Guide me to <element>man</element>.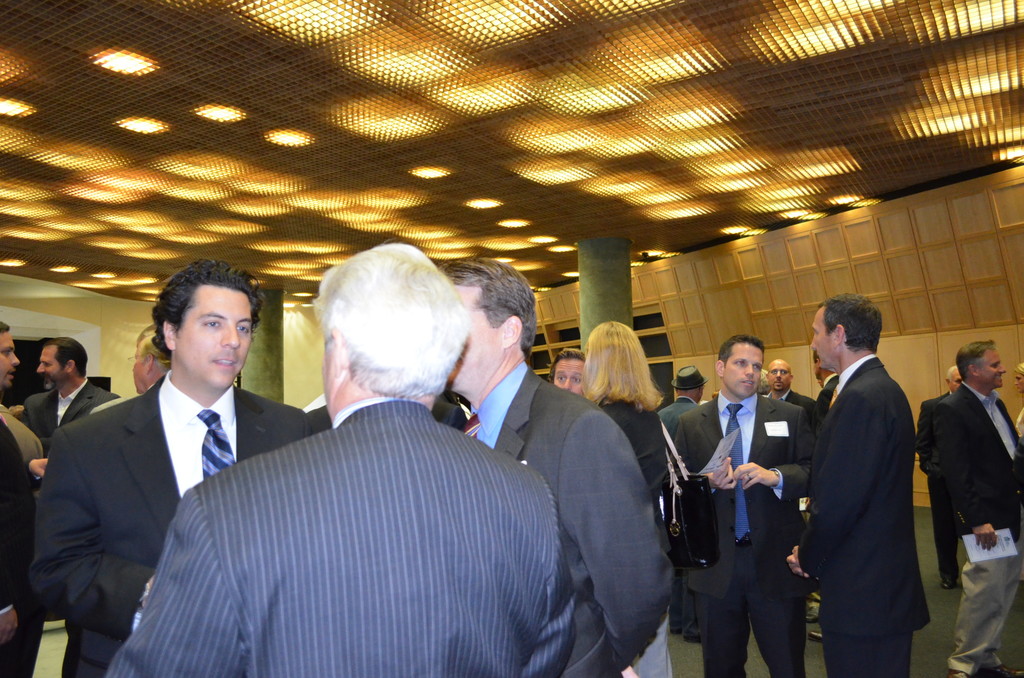
Guidance: [left=132, top=327, right=168, bottom=394].
